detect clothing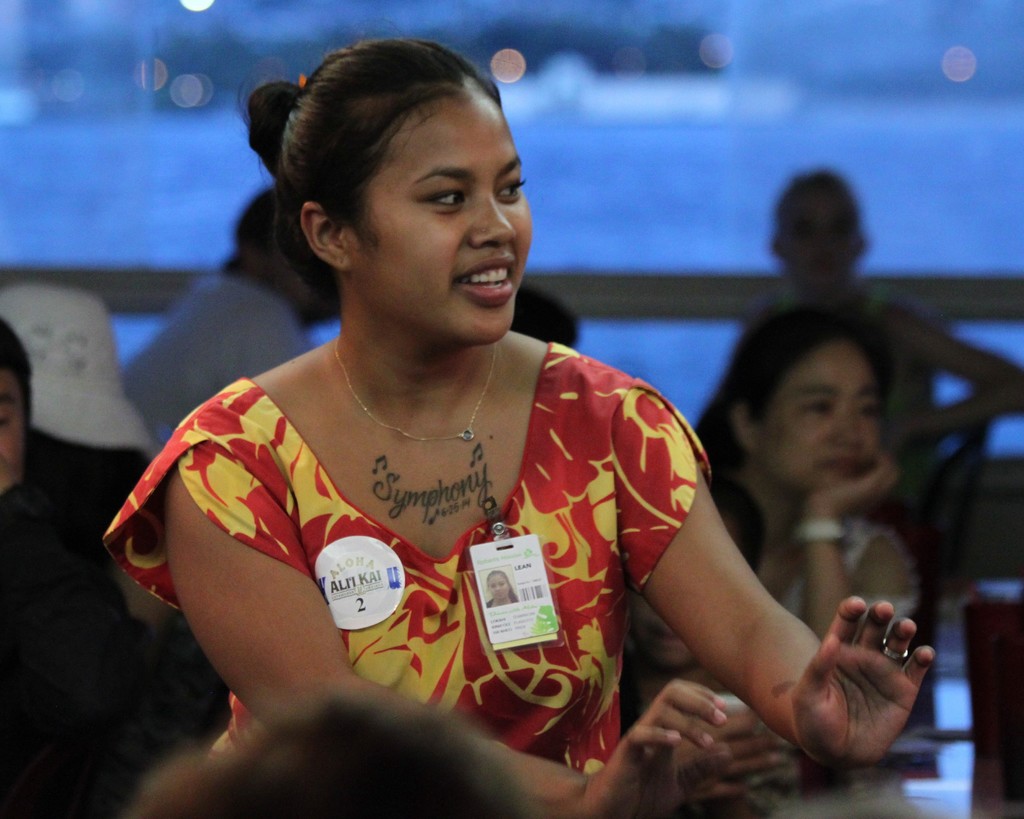
crop(120, 260, 328, 434)
